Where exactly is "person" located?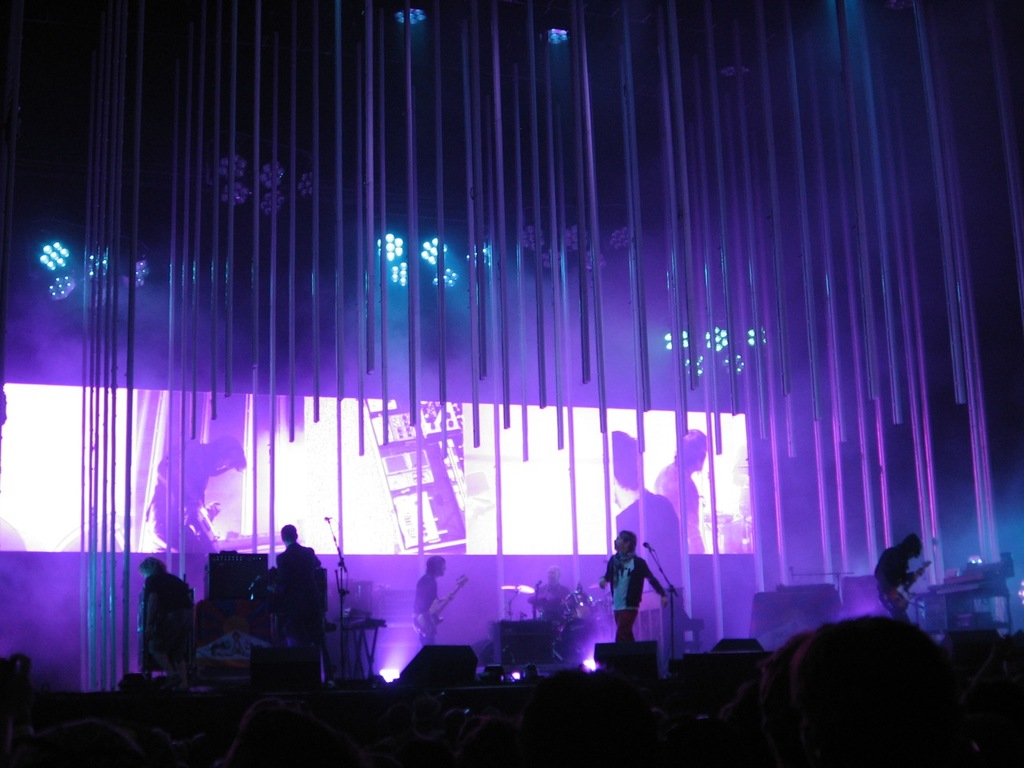
Its bounding box is BBox(134, 556, 191, 670).
